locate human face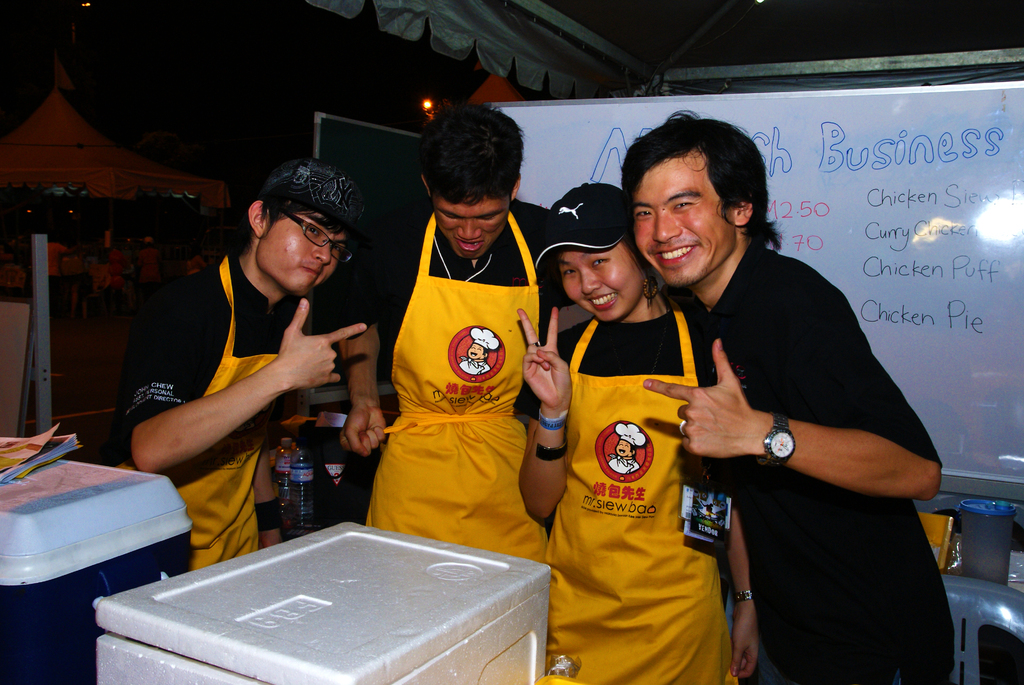
[255,209,349,290]
